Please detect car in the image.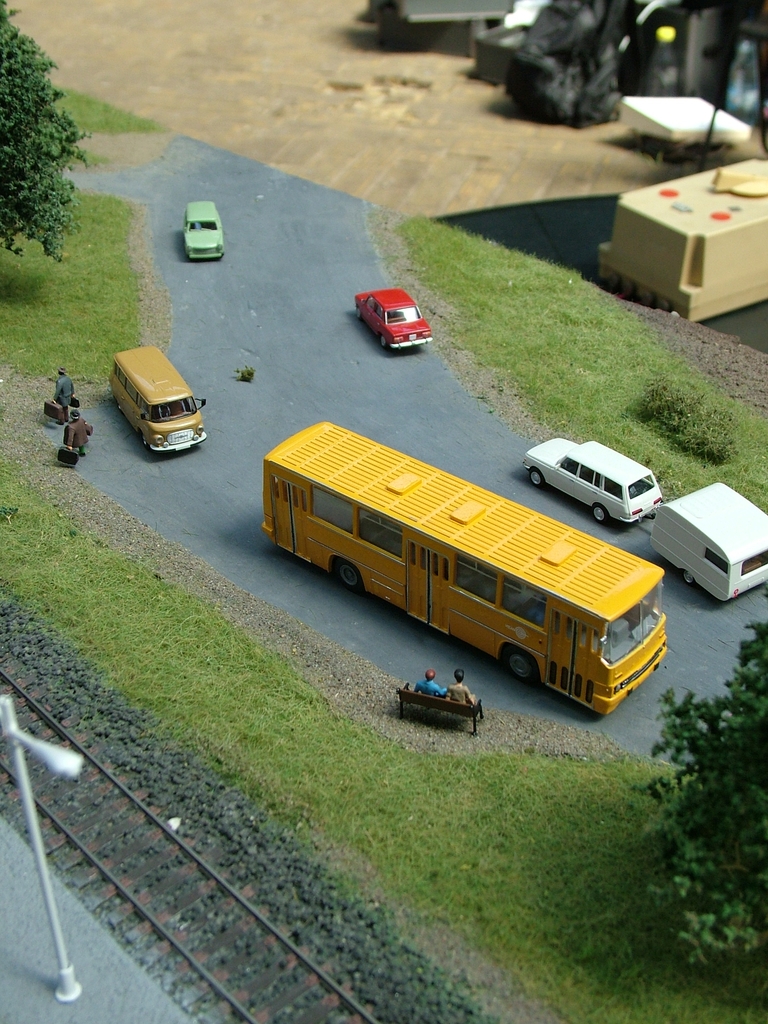
locate(352, 286, 433, 355).
